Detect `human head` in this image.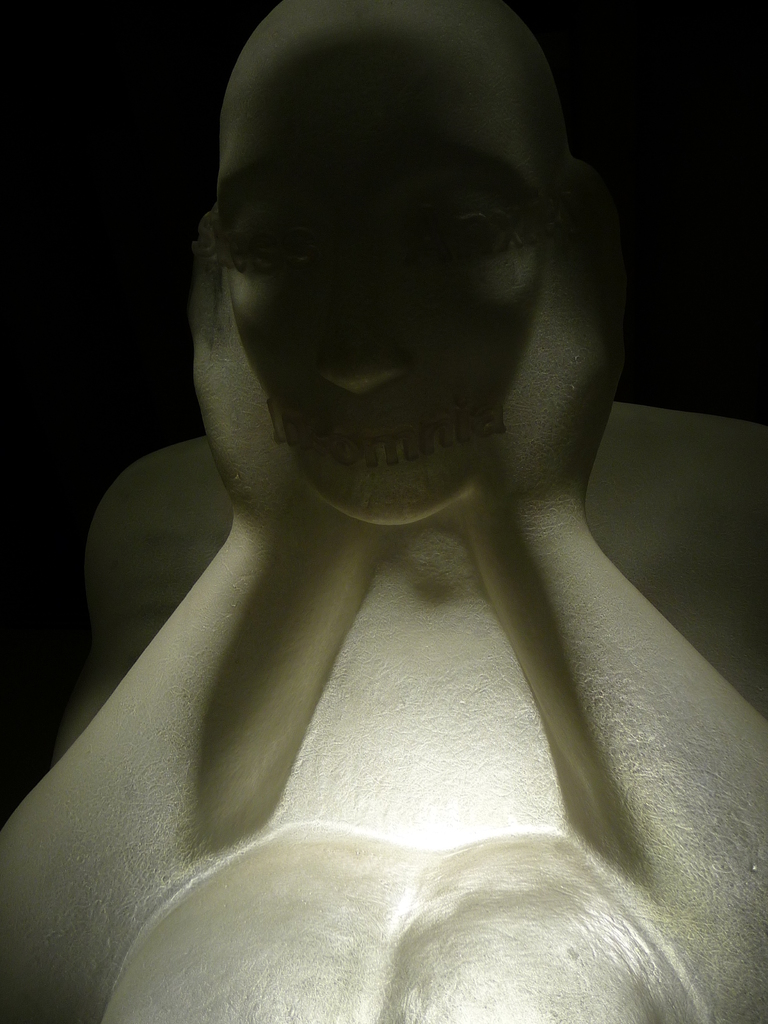
Detection: [x1=184, y1=35, x2=626, y2=504].
